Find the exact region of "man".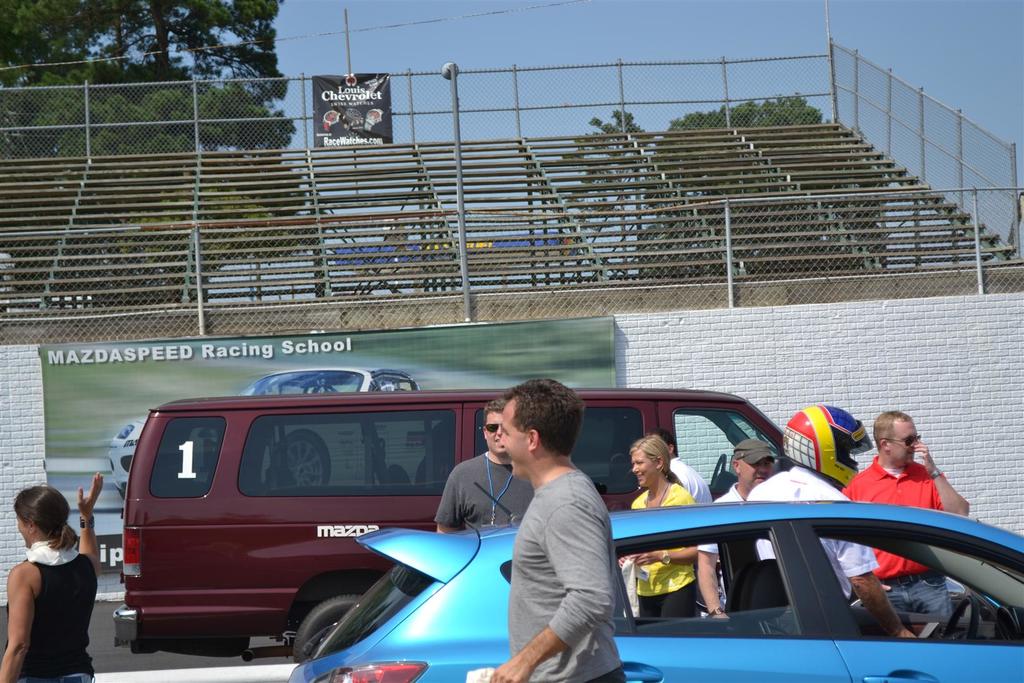
Exact region: <bbox>840, 411, 970, 623</bbox>.
